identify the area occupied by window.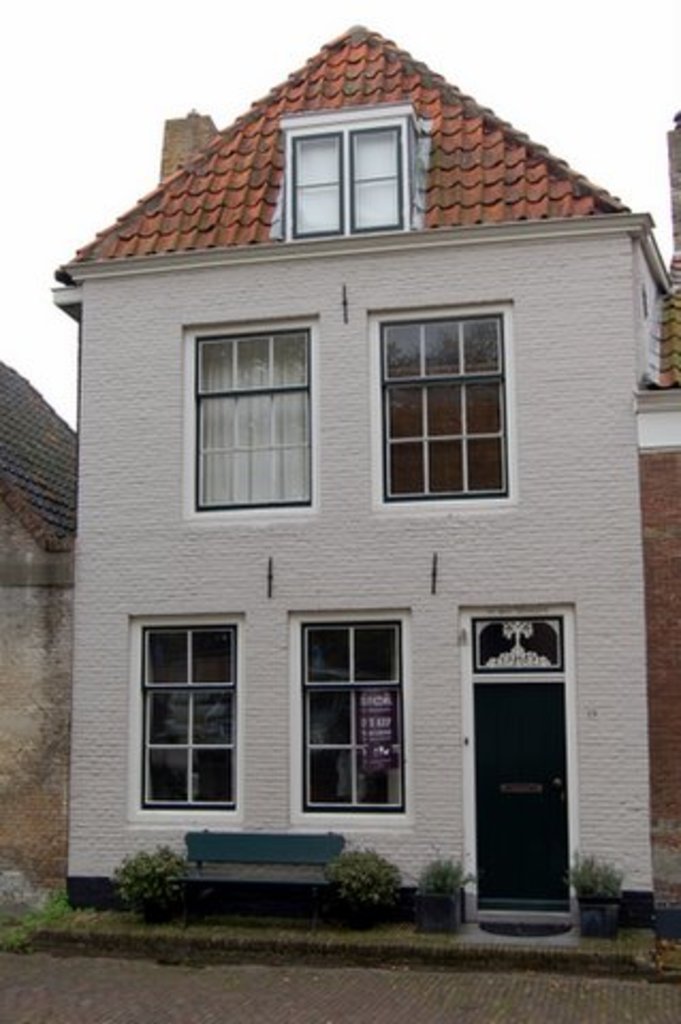
Area: 299 619 406 815.
